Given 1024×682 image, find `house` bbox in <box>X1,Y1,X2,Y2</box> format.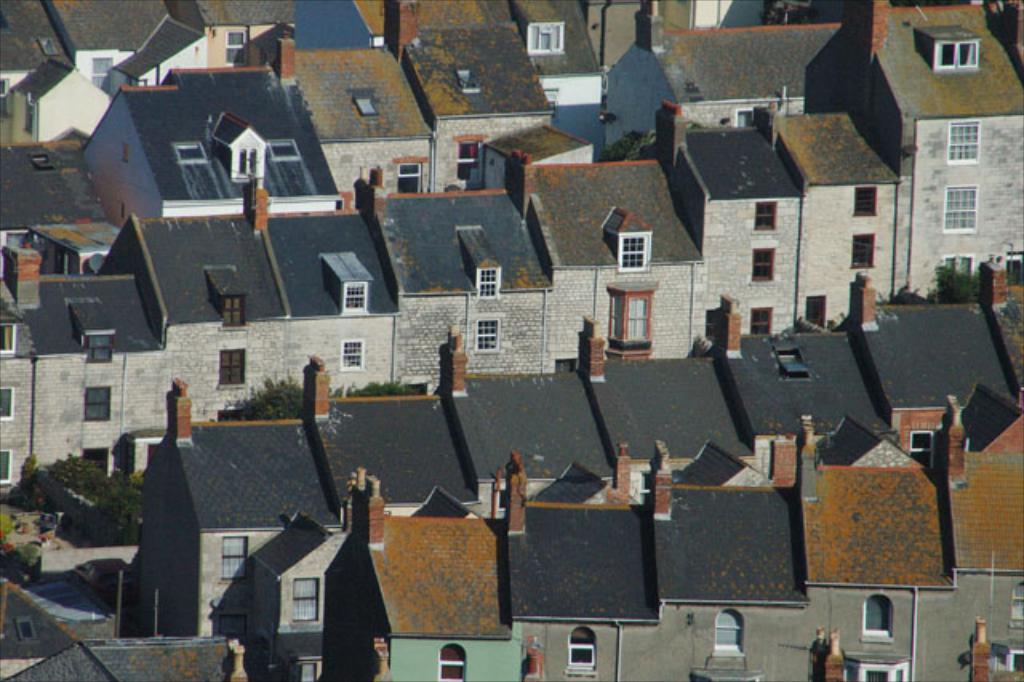
<box>381,2,594,192</box>.
